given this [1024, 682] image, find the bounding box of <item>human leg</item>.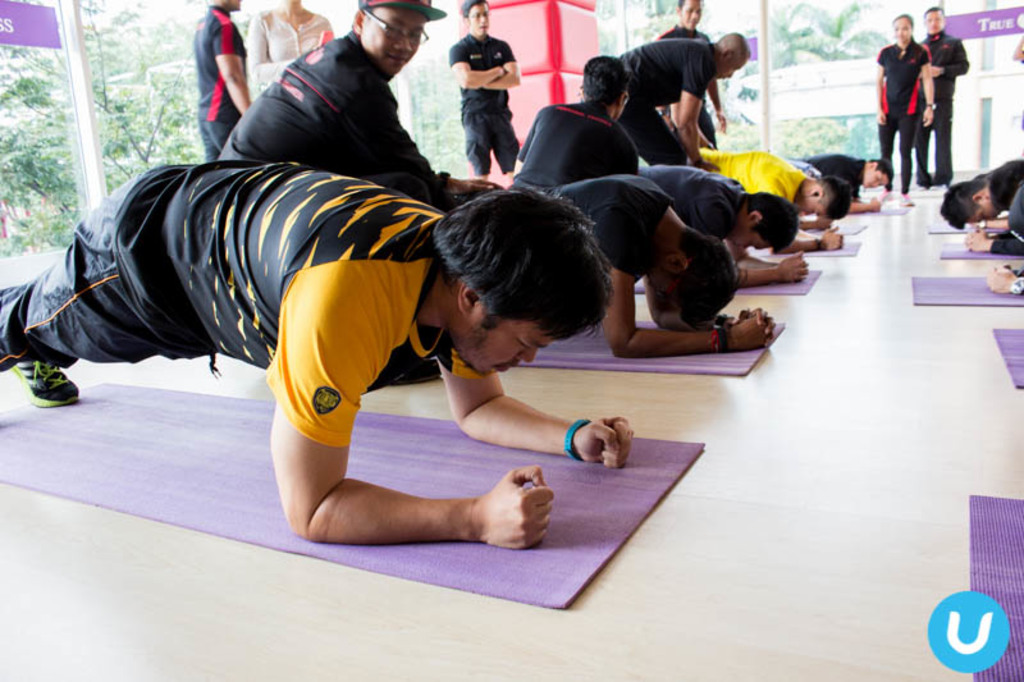
<bbox>466, 104, 495, 169</bbox>.
